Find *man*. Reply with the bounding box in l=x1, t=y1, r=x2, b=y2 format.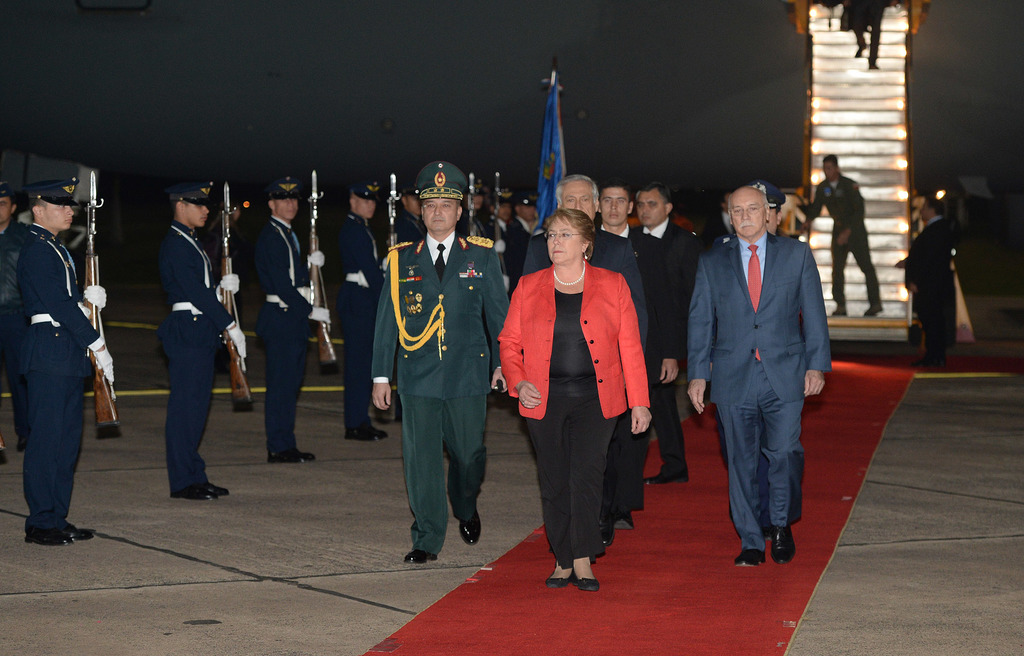
l=520, t=172, r=649, b=554.
